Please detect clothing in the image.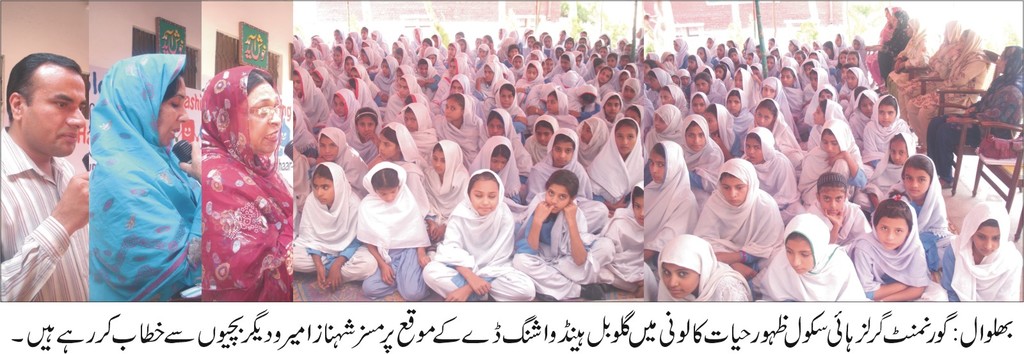
crop(625, 102, 644, 124).
